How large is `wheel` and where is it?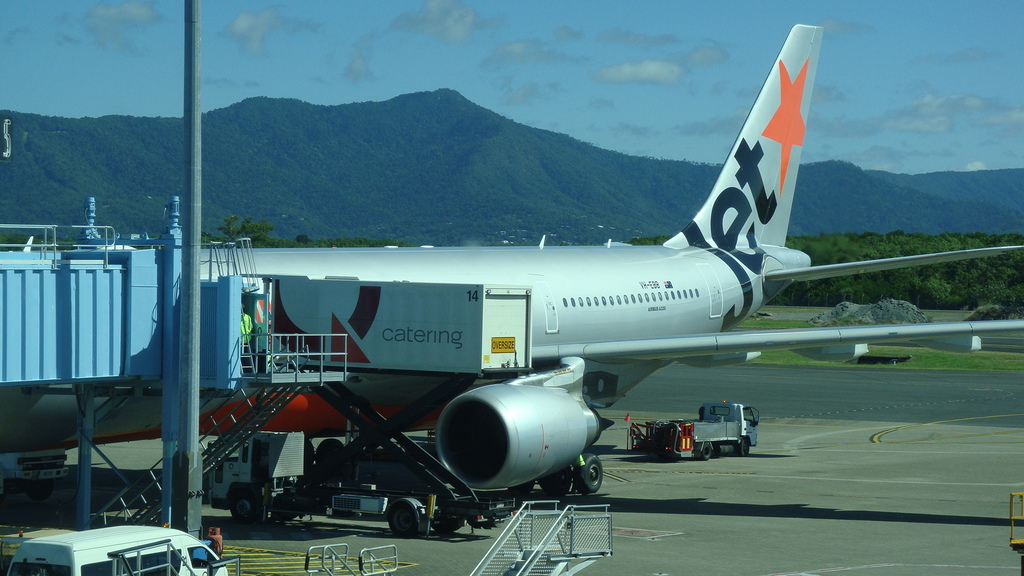
Bounding box: bbox(539, 470, 565, 493).
